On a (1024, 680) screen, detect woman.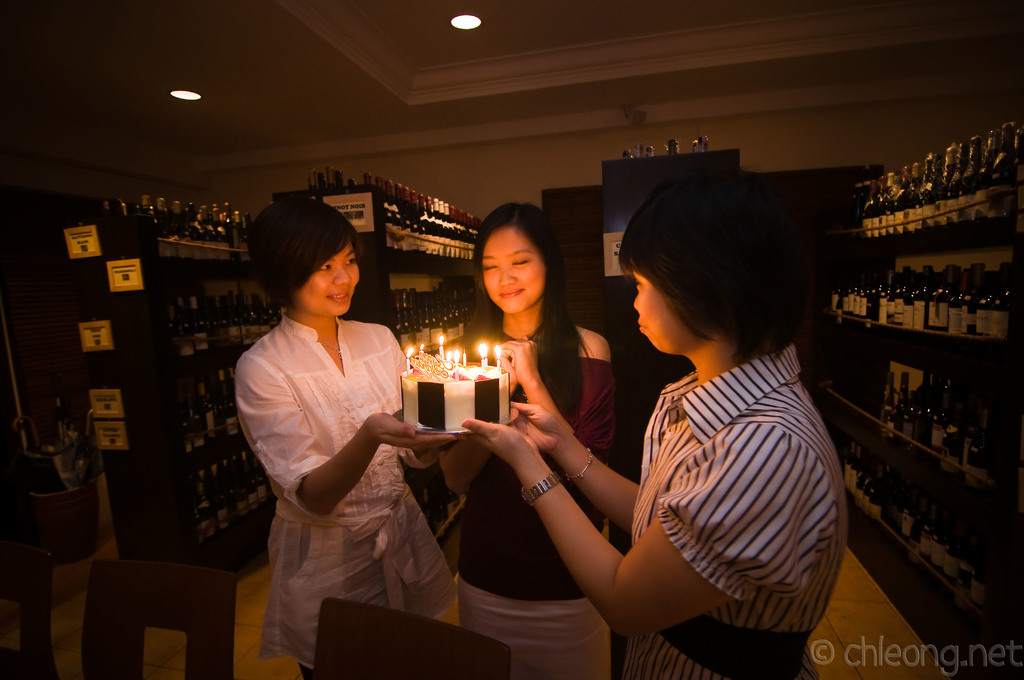
438:198:623:679.
